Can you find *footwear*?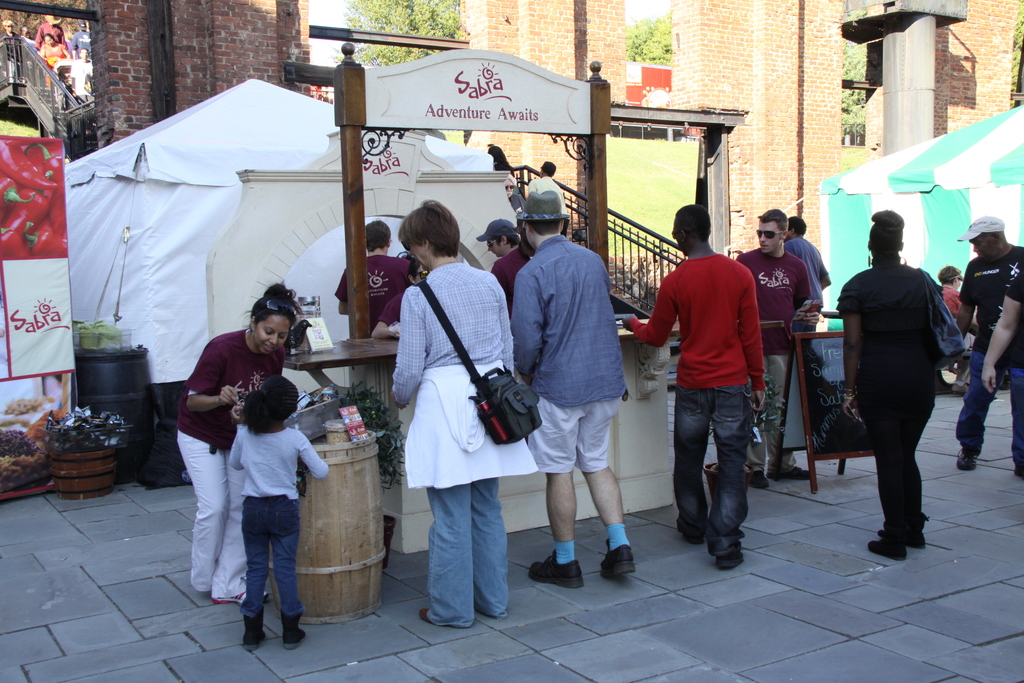
Yes, bounding box: pyautogui.locateOnScreen(957, 454, 982, 469).
